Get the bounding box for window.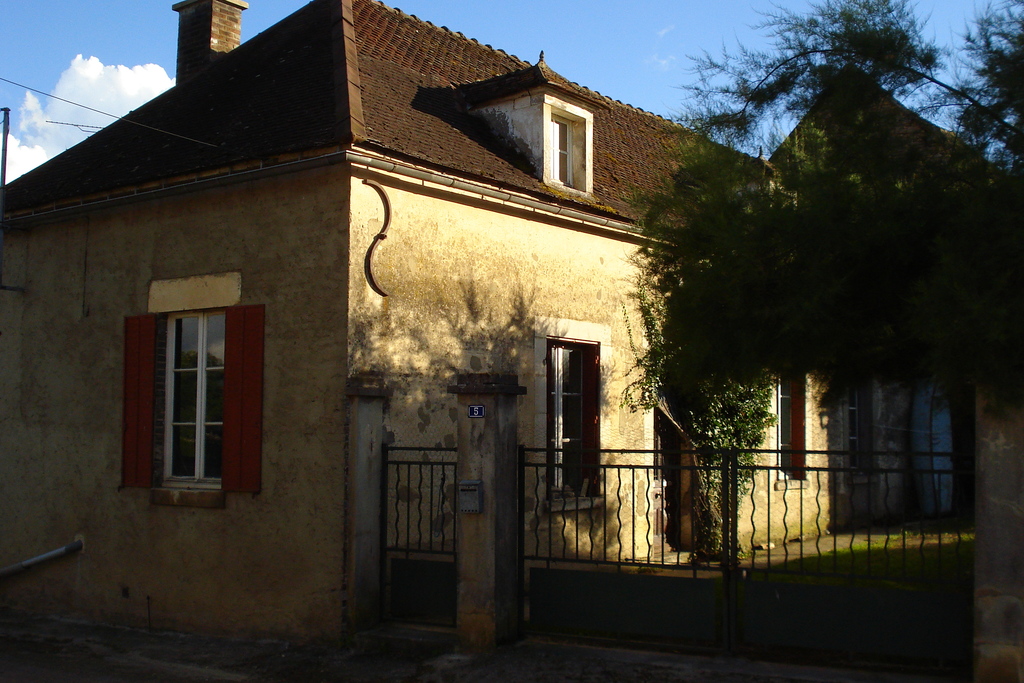
[left=771, top=365, right=814, bottom=491].
